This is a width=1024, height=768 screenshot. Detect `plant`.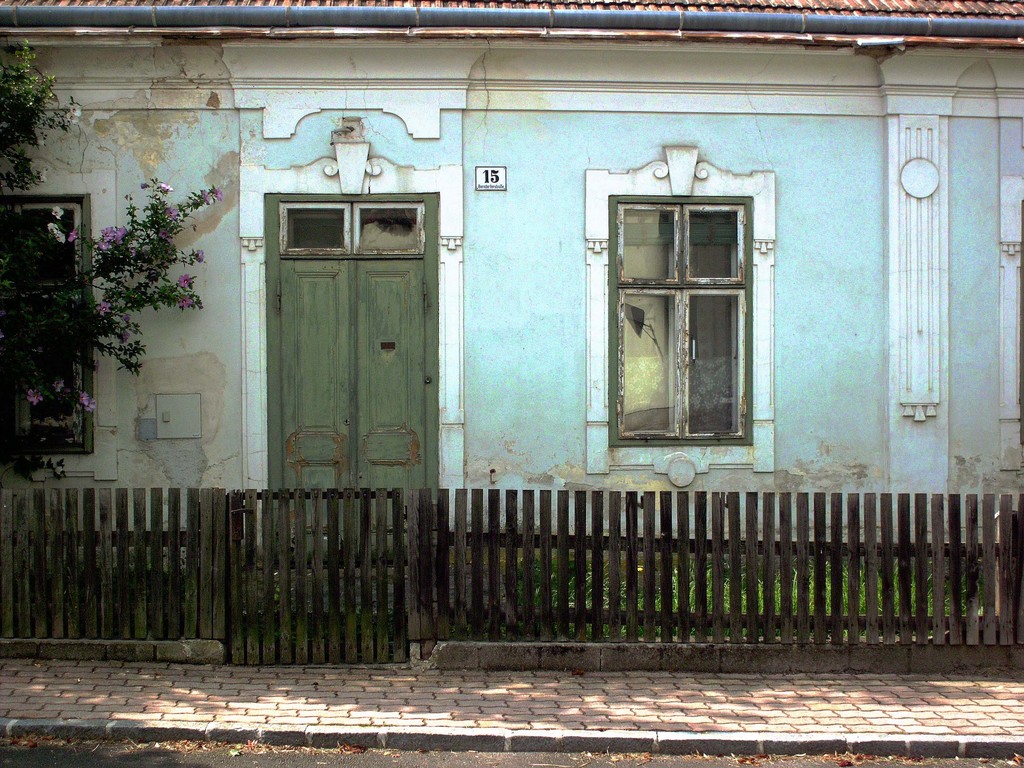
<bbox>0, 163, 237, 447</bbox>.
